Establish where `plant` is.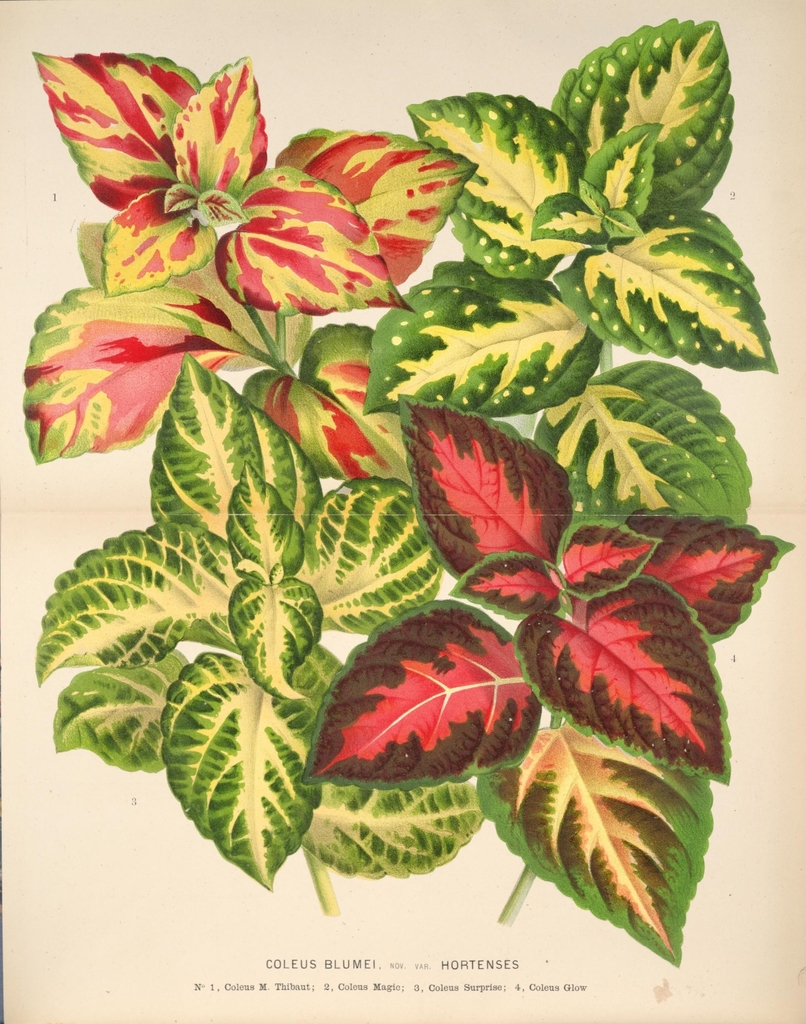
Established at 20, 30, 795, 959.
